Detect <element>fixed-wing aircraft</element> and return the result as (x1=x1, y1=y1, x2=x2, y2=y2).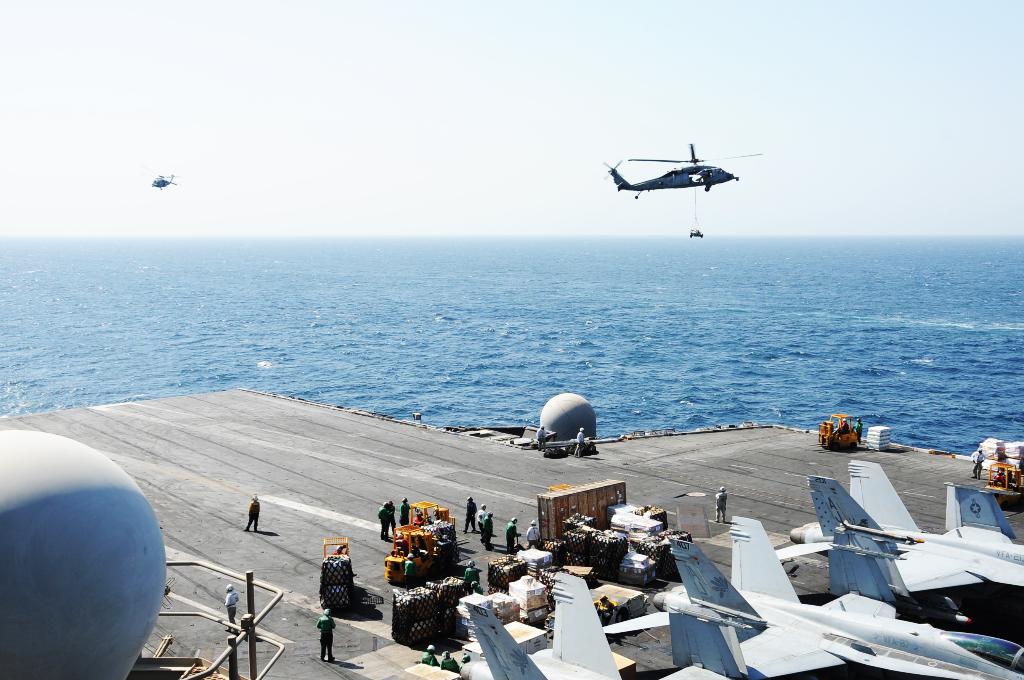
(x1=598, y1=512, x2=1023, y2=679).
